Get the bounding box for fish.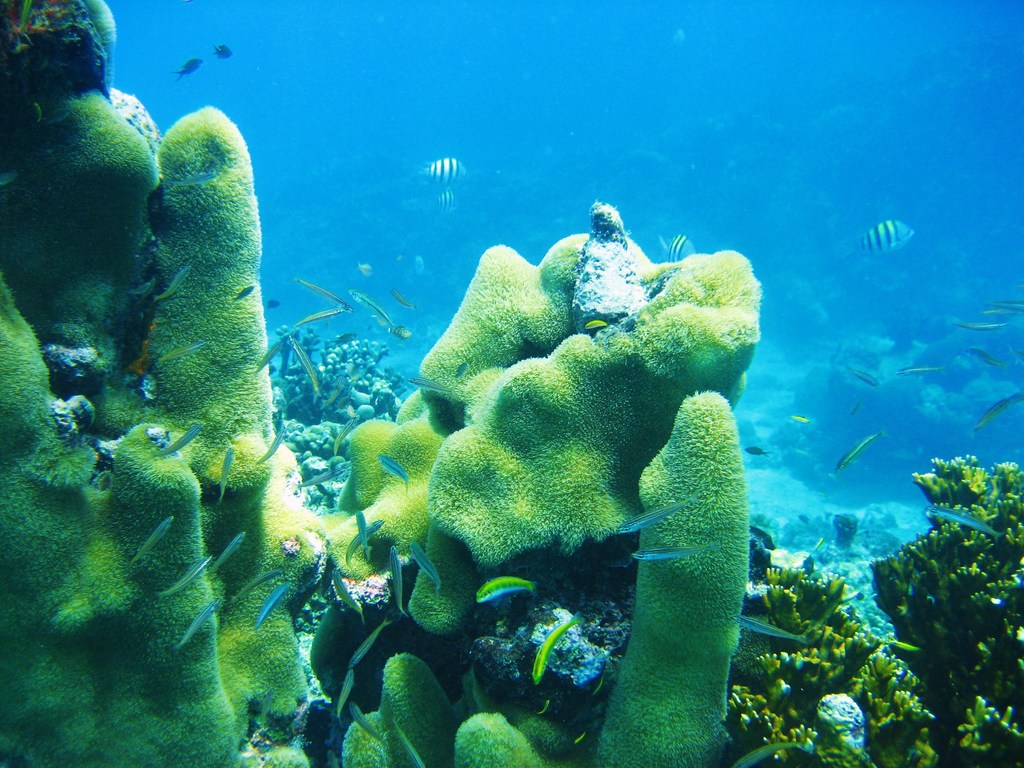
246:584:294:634.
